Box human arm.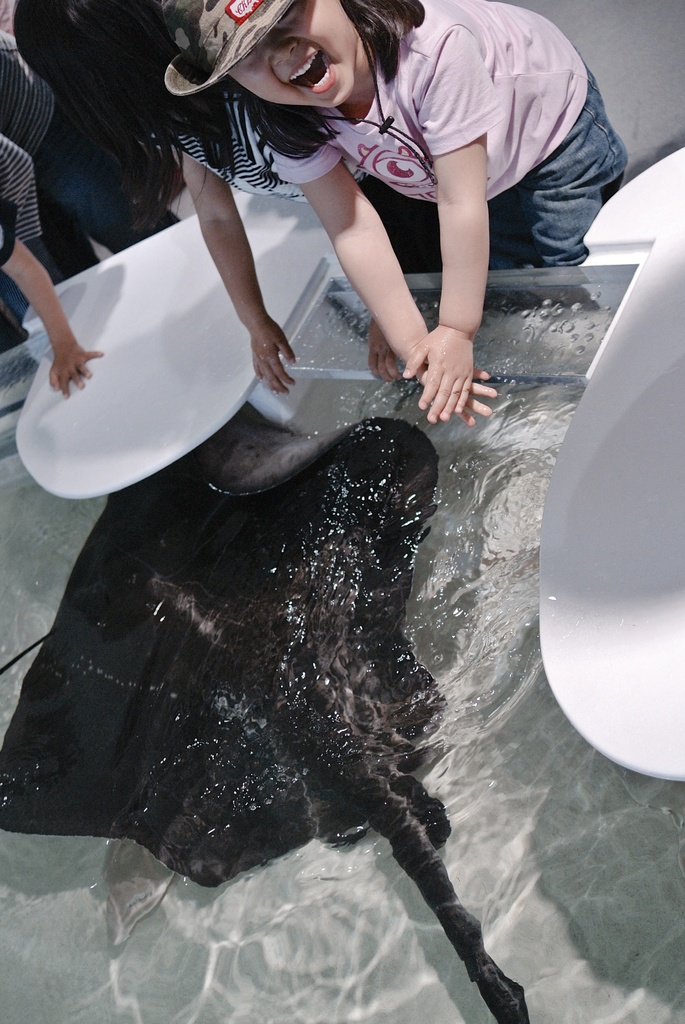
BBox(0, 196, 104, 399).
